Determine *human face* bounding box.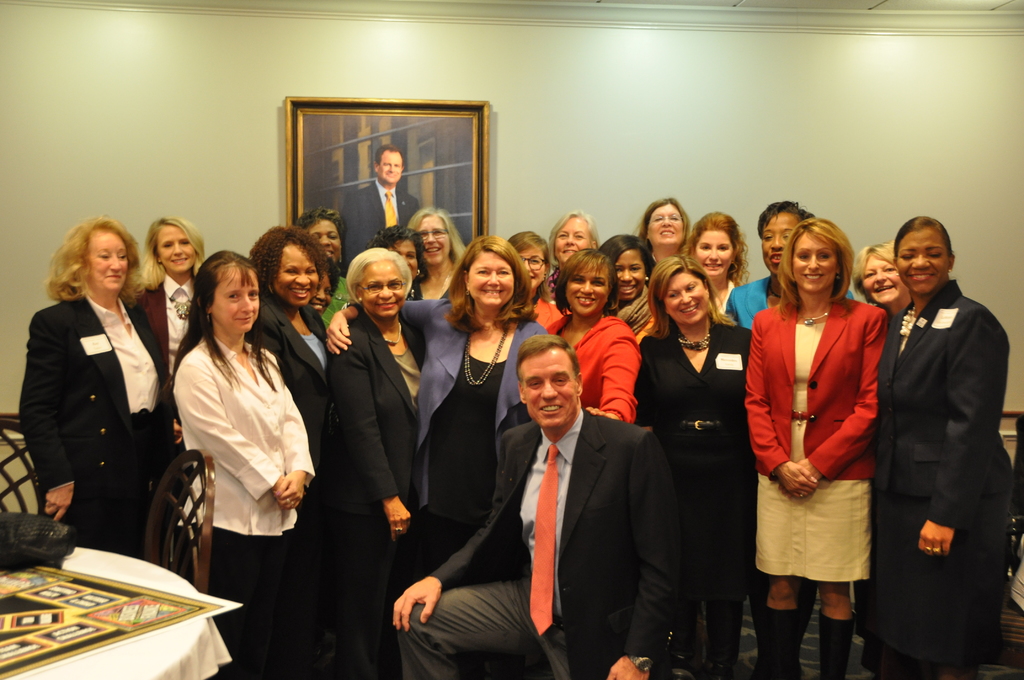
Determined: bbox(313, 268, 335, 316).
